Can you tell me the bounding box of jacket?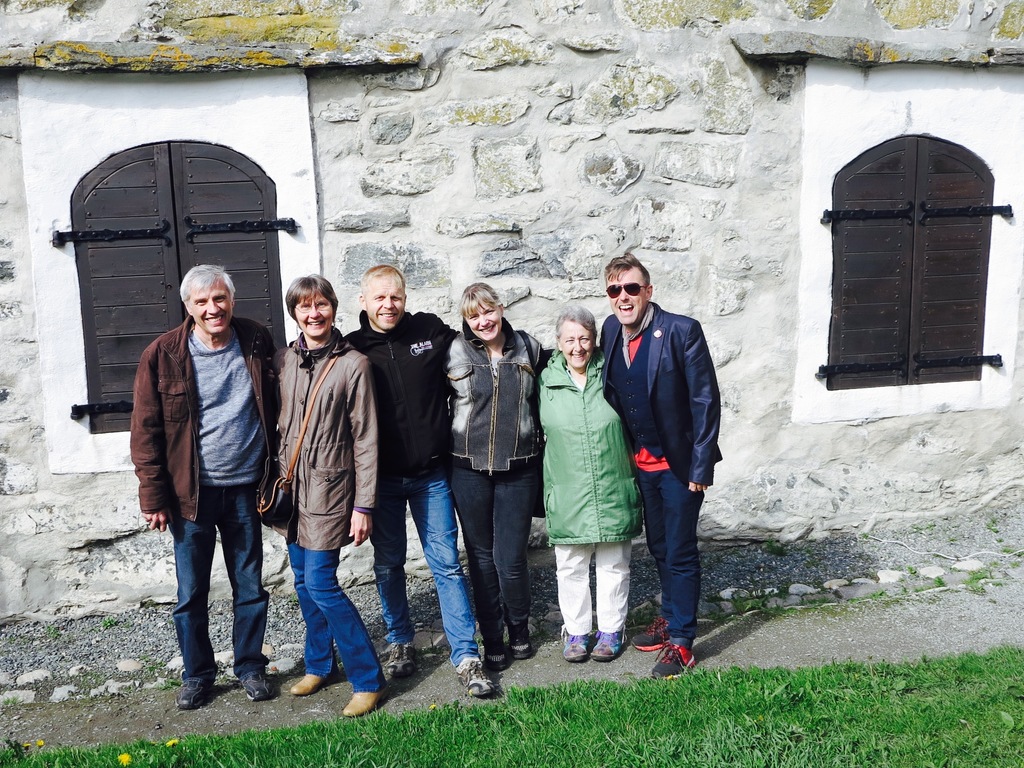
rect(272, 322, 383, 558).
